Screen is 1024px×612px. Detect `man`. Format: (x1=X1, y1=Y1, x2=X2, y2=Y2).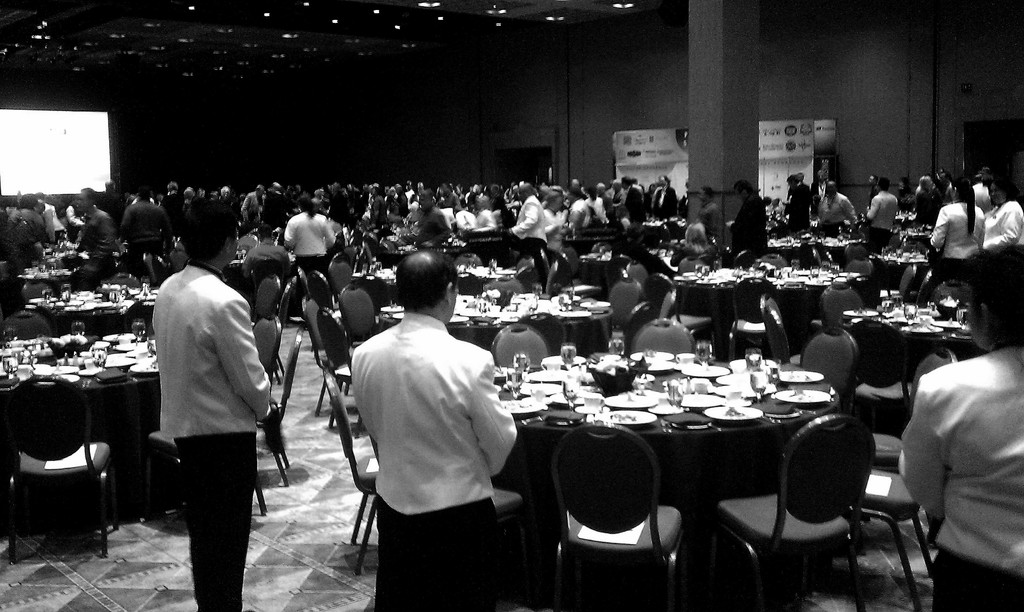
(x1=337, y1=258, x2=528, y2=606).
